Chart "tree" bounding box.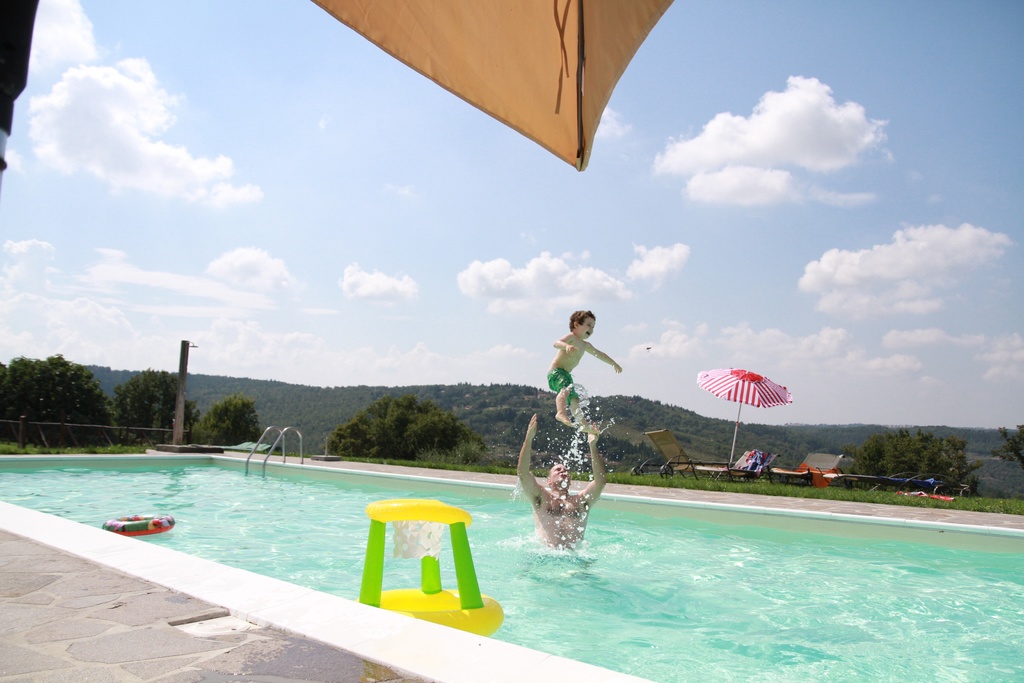
Charted: x1=109 y1=368 x2=192 y2=463.
